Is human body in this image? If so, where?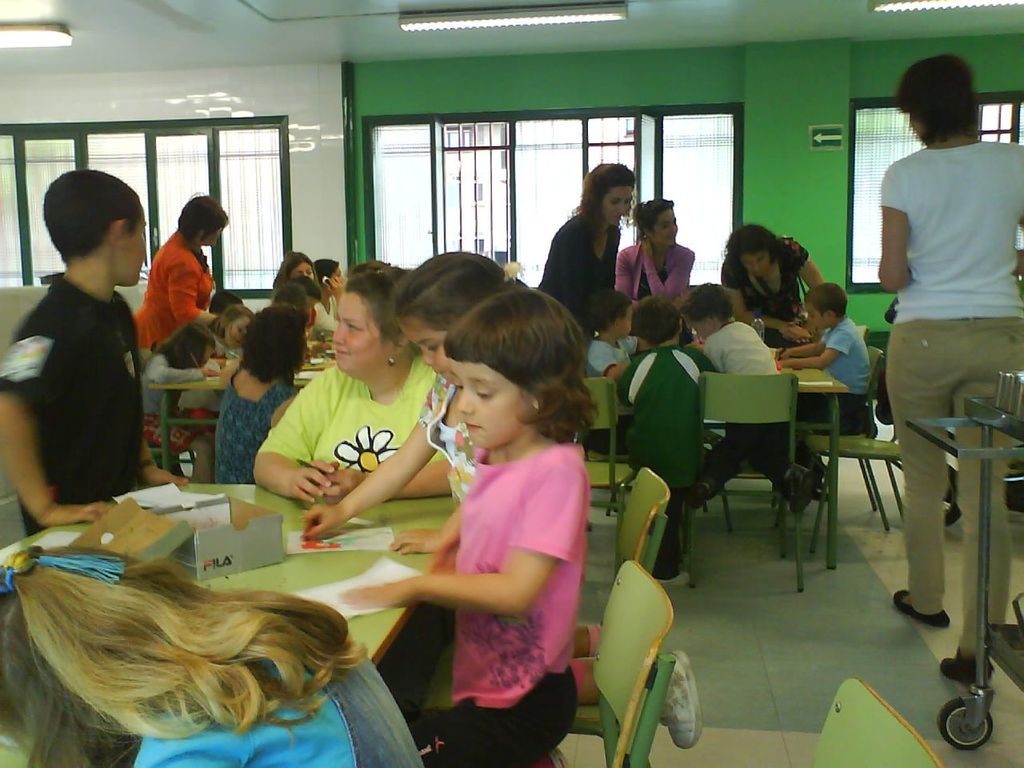
Yes, at {"x1": 864, "y1": 55, "x2": 1006, "y2": 662}.
